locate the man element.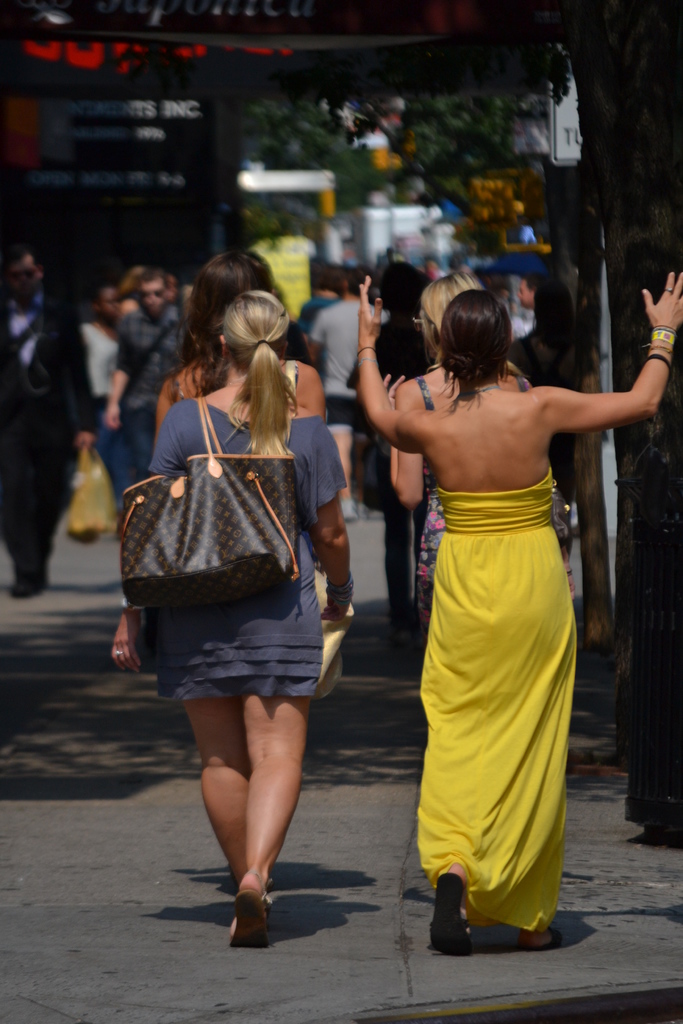
Element bbox: [left=97, top=262, right=208, bottom=477].
